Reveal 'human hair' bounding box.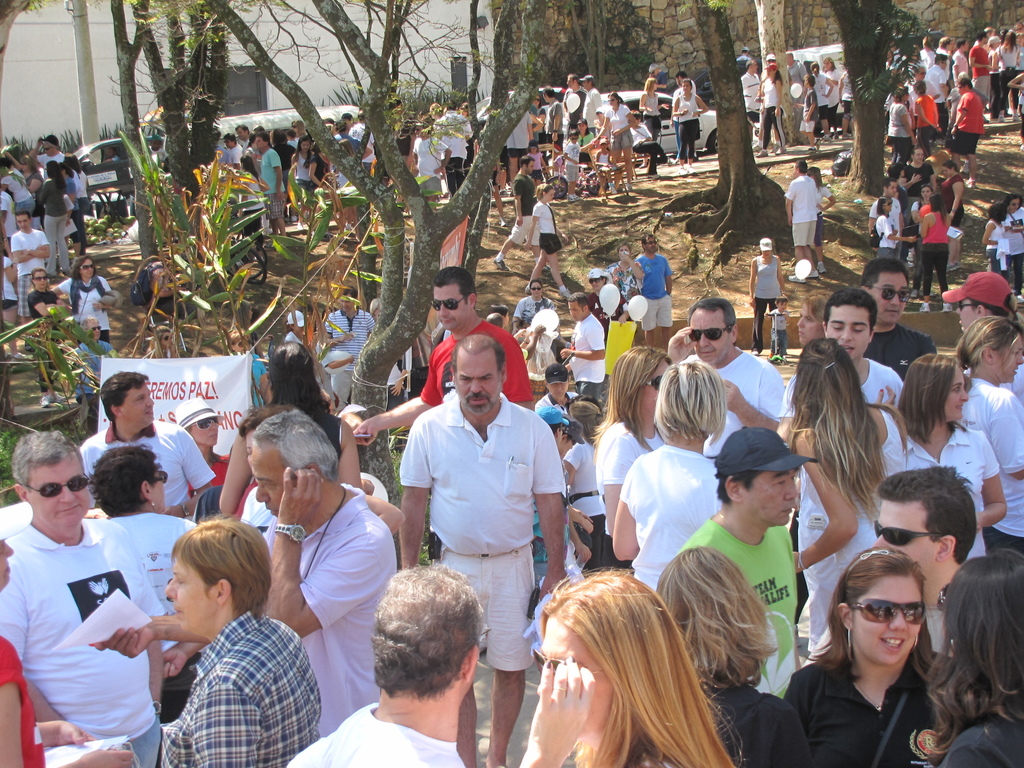
Revealed: box(535, 569, 730, 767).
